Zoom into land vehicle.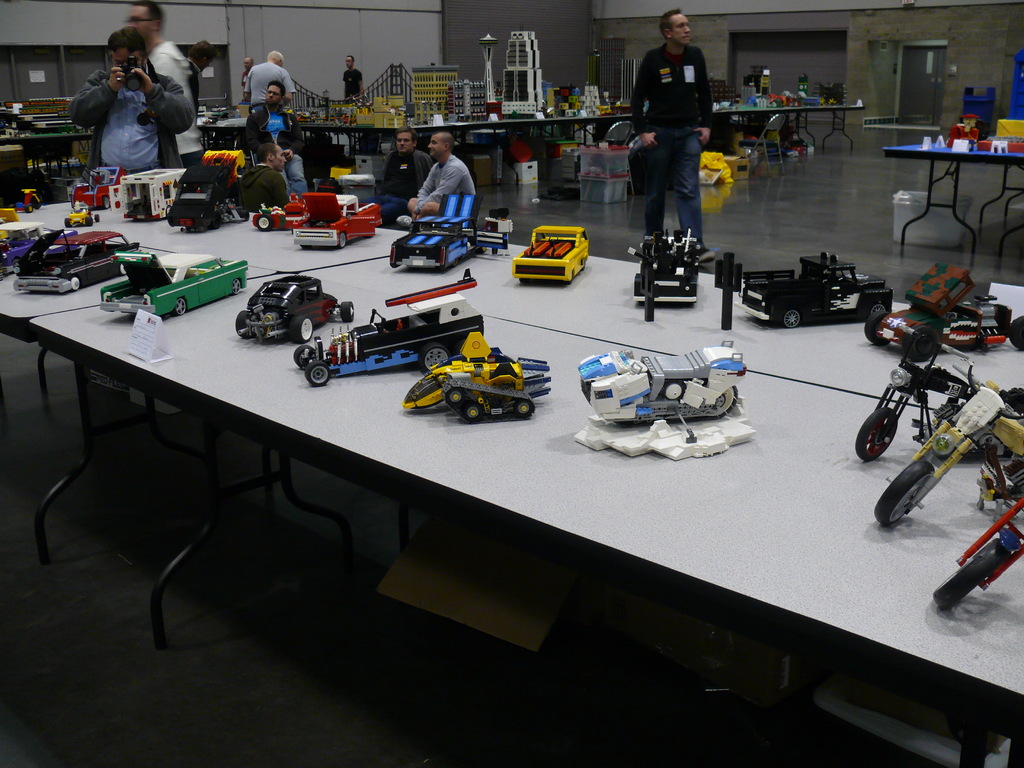
Zoom target: box(574, 340, 747, 442).
